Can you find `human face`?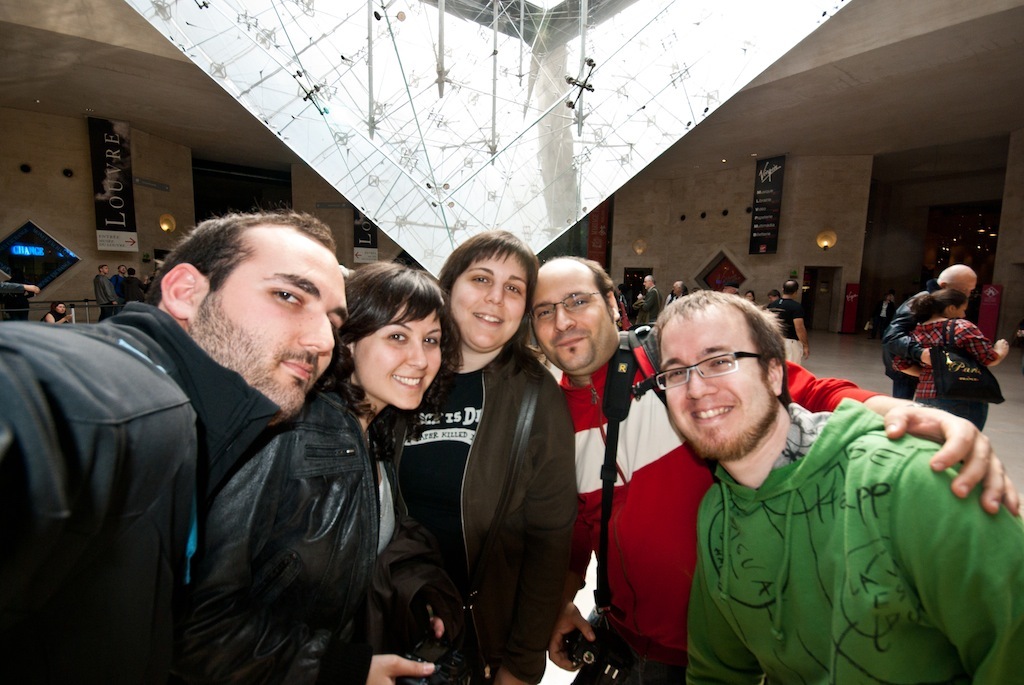
Yes, bounding box: left=202, top=245, right=348, bottom=422.
